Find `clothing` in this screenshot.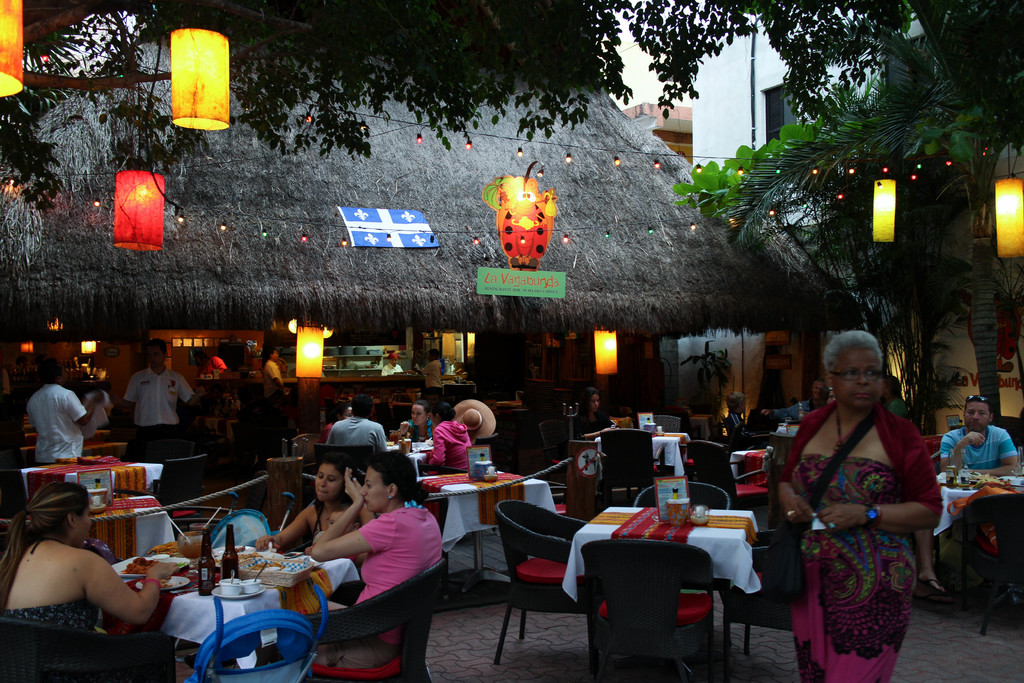
The bounding box for `clothing` is box=[406, 420, 436, 446].
